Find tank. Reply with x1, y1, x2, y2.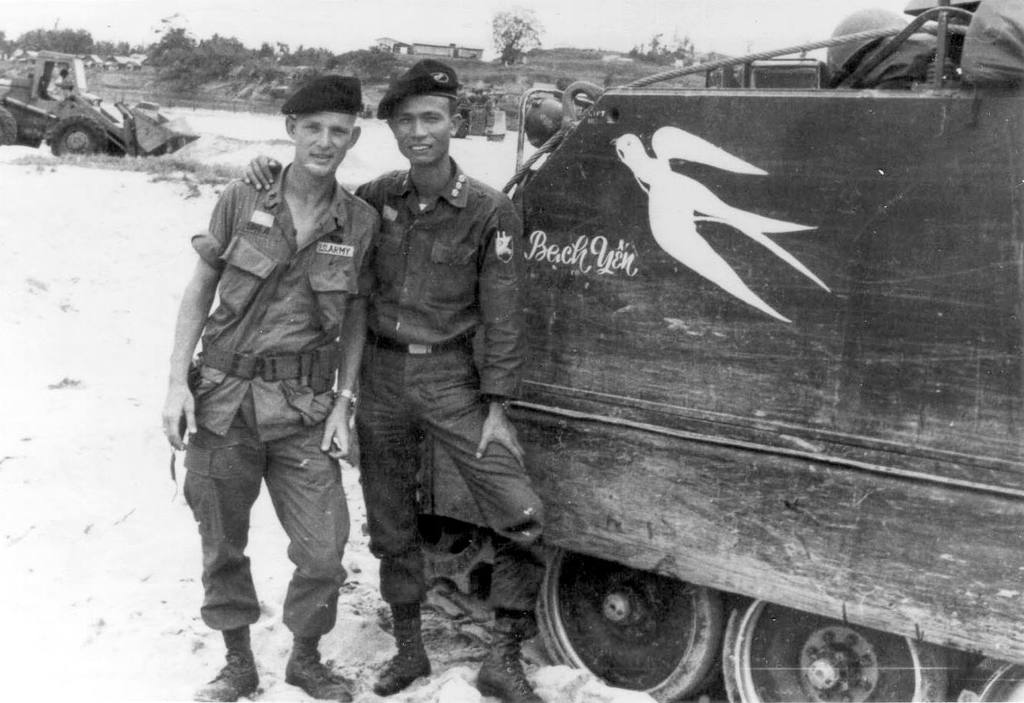
343, 0, 1023, 702.
